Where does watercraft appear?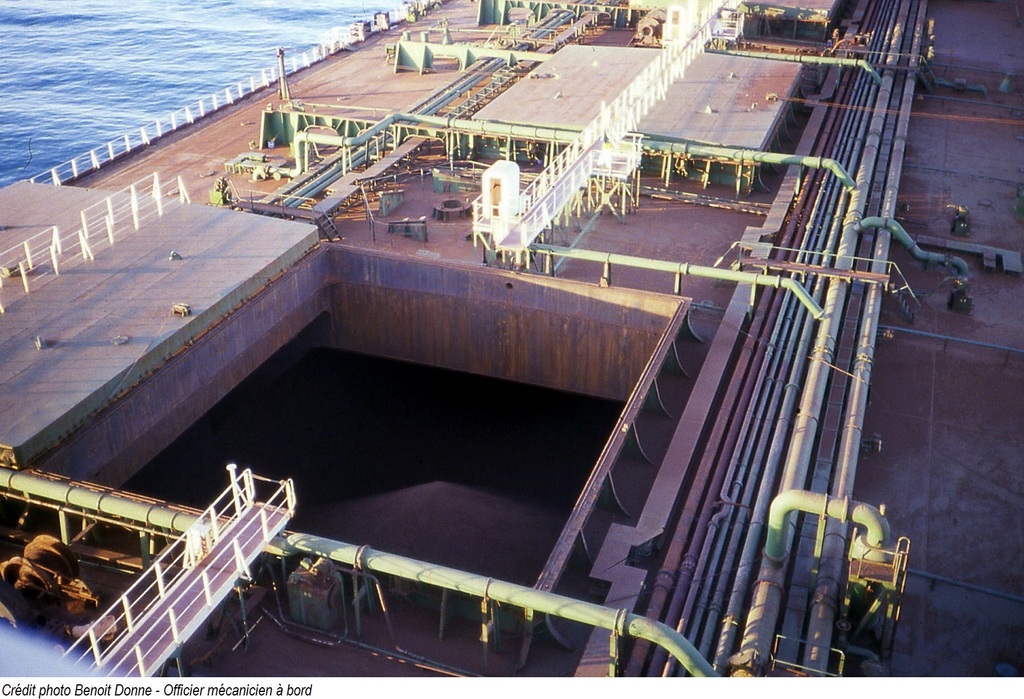
Appears at <bbox>0, 0, 1023, 692</bbox>.
